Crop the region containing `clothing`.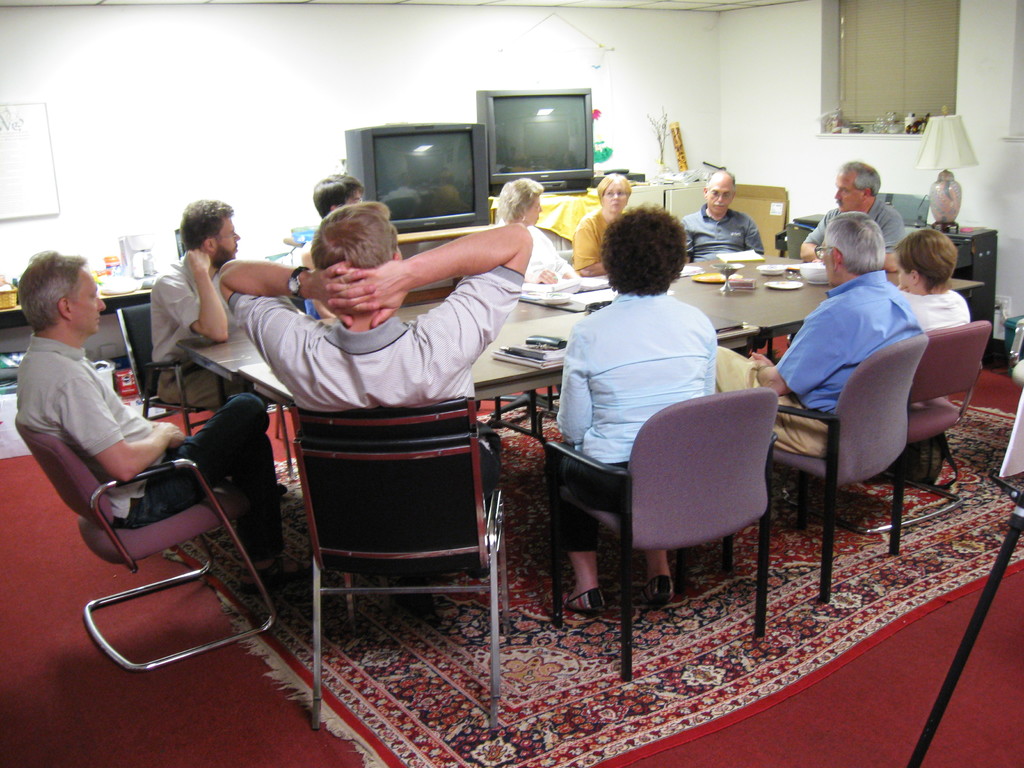
Crop region: (24, 330, 278, 561).
